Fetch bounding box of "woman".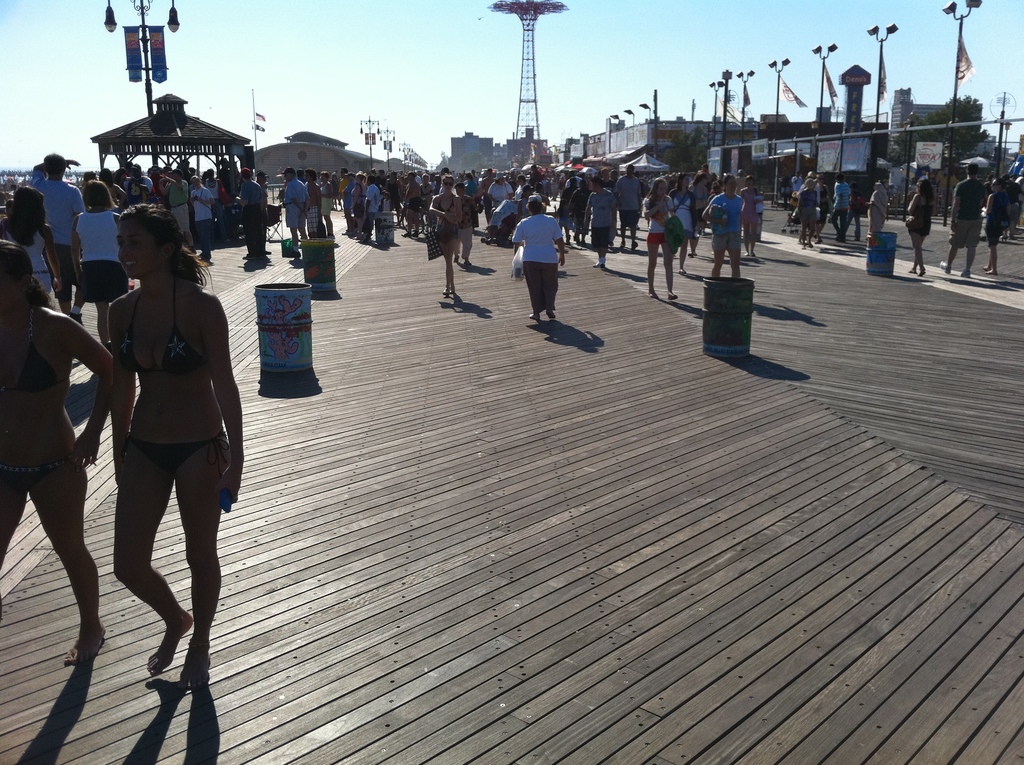
Bbox: <bbox>643, 177, 676, 302</bbox>.
